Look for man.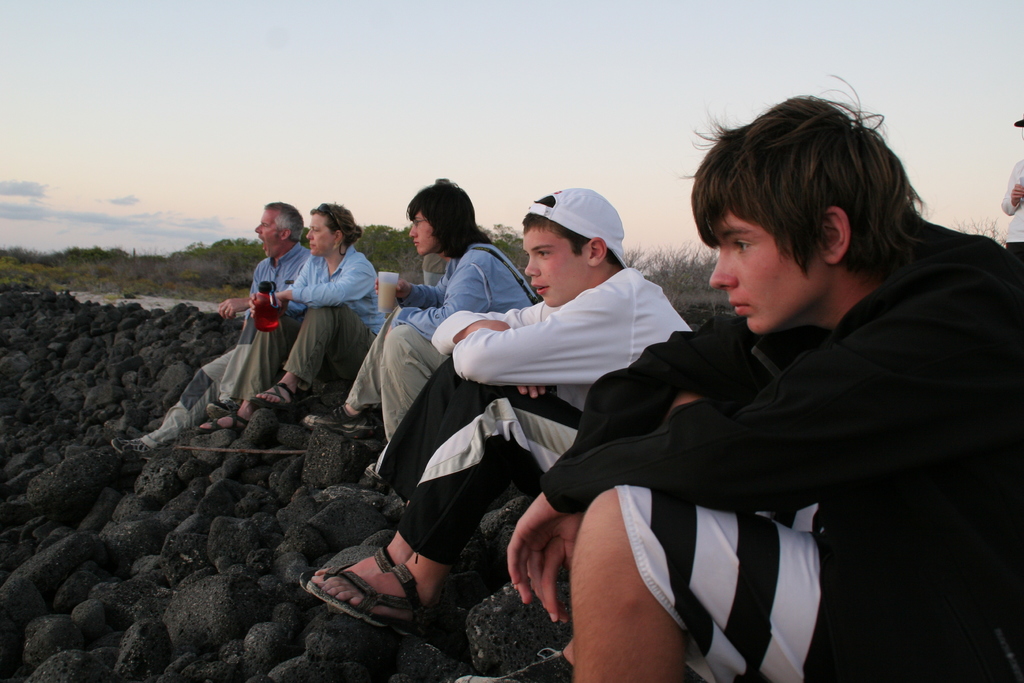
Found: (x1=284, y1=183, x2=697, y2=642).
